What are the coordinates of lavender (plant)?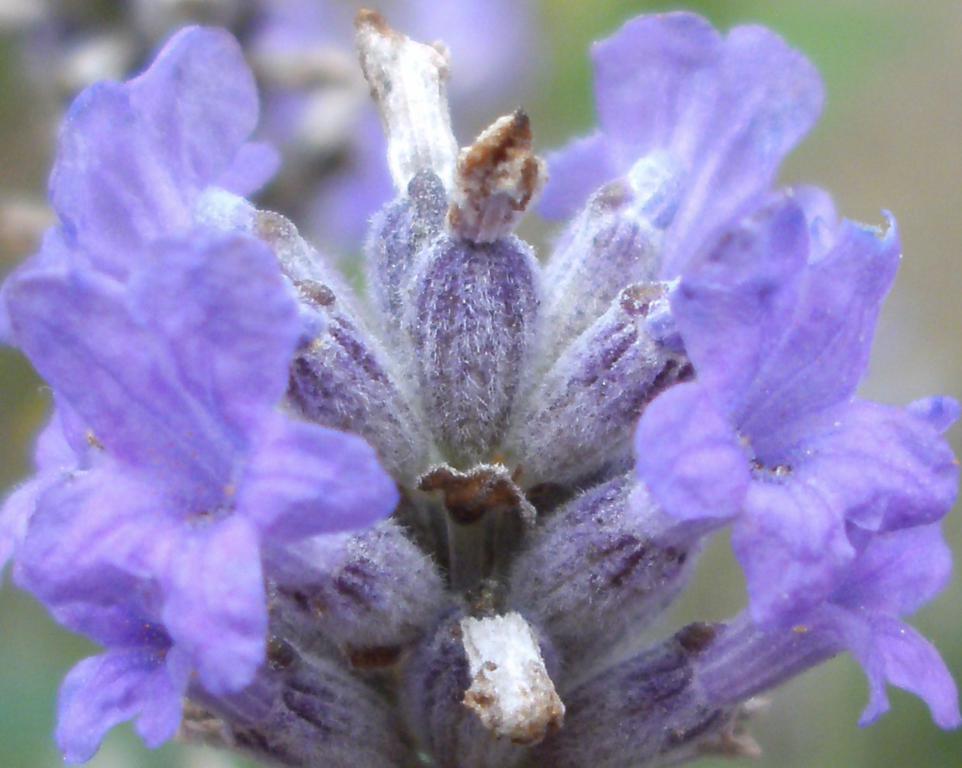
0:0:536:289.
